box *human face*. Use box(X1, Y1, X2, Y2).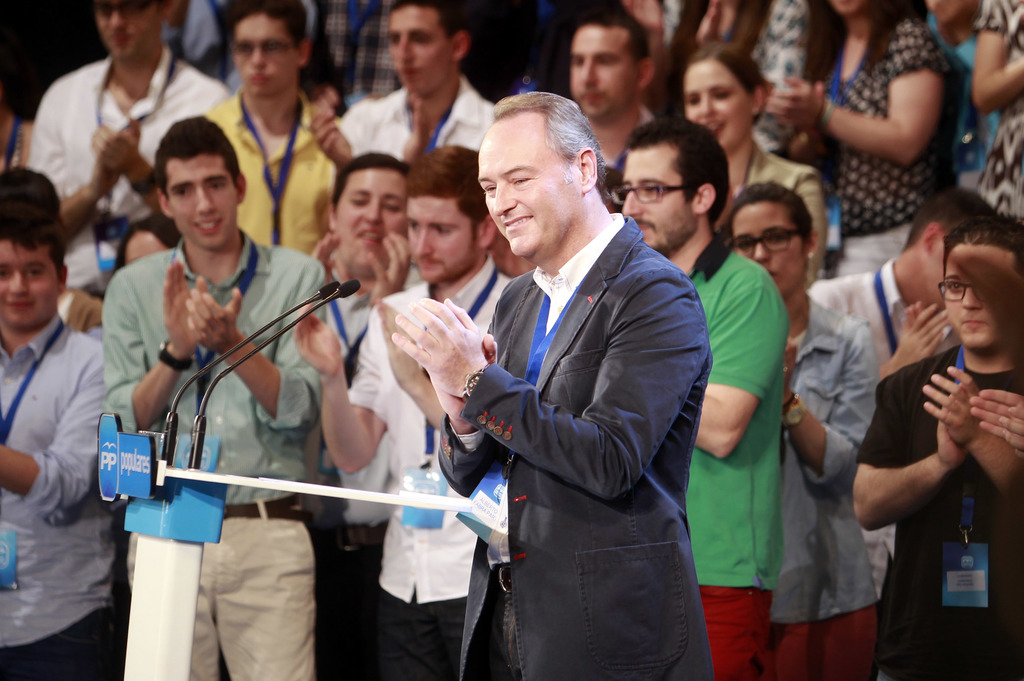
box(0, 241, 63, 330).
